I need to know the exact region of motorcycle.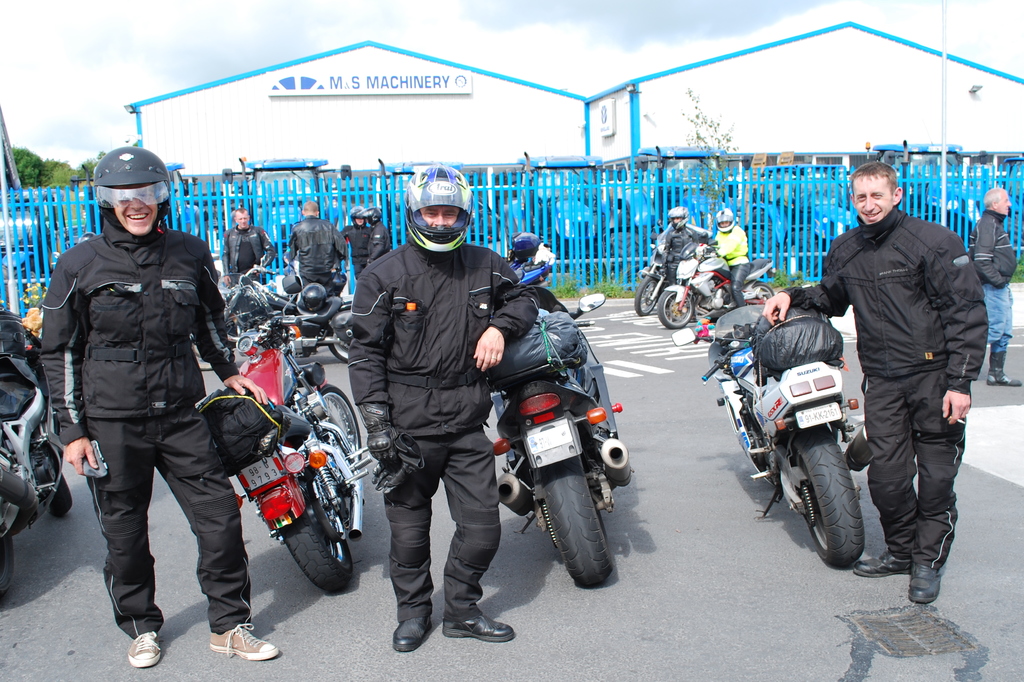
Region: locate(657, 240, 775, 329).
